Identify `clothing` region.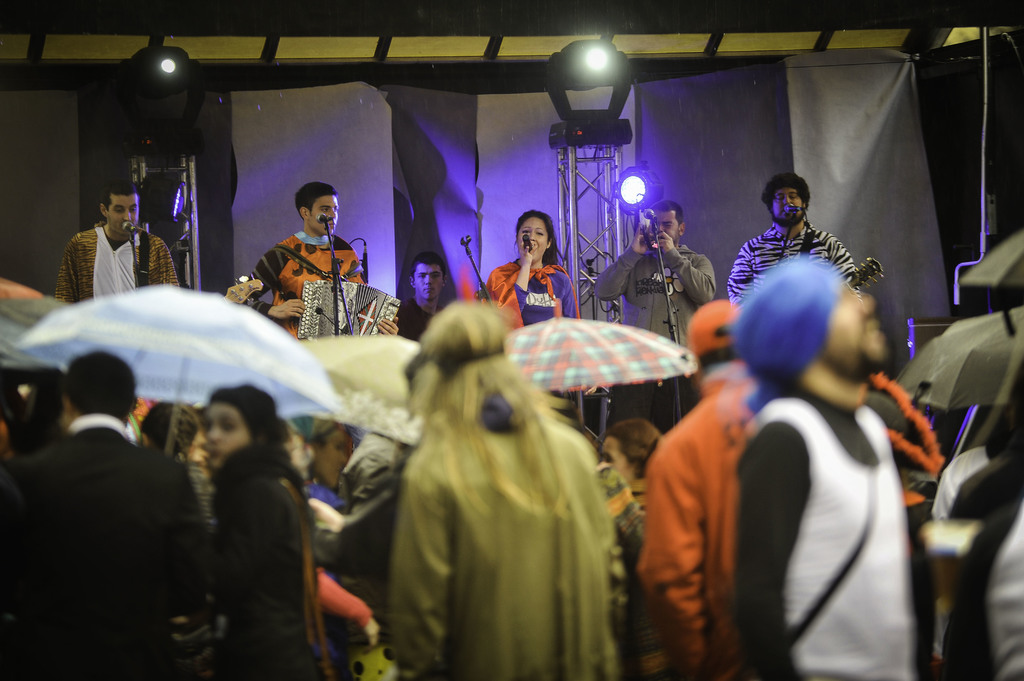
Region: BBox(374, 410, 618, 680).
